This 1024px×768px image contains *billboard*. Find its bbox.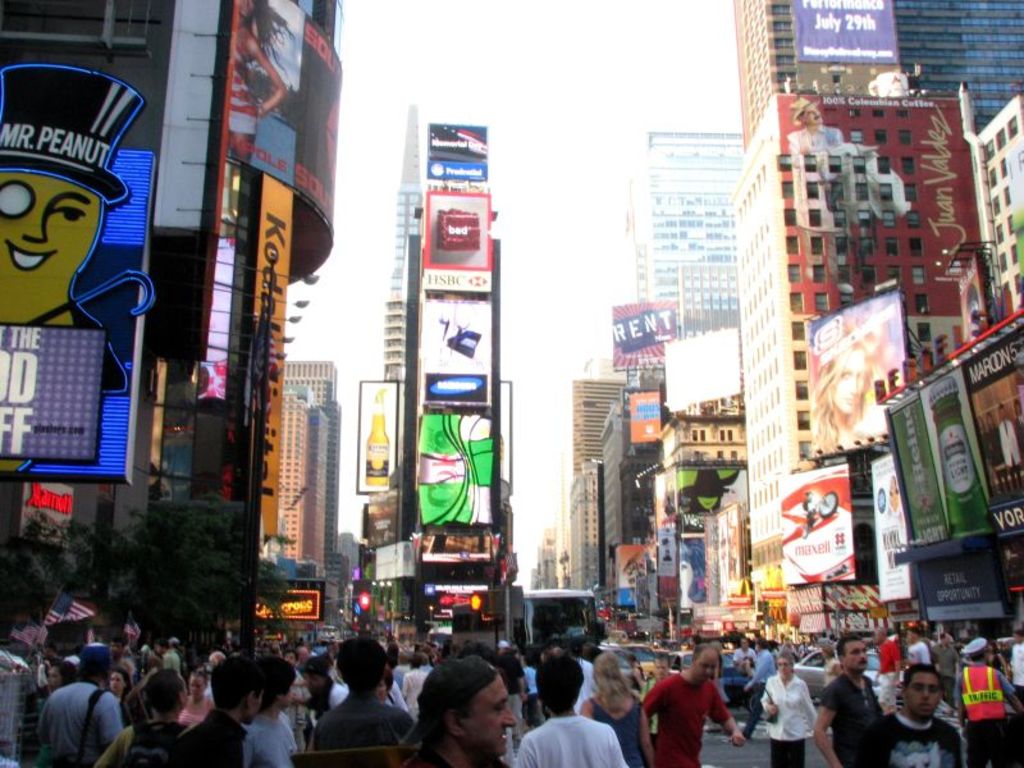
0,320,101,461.
